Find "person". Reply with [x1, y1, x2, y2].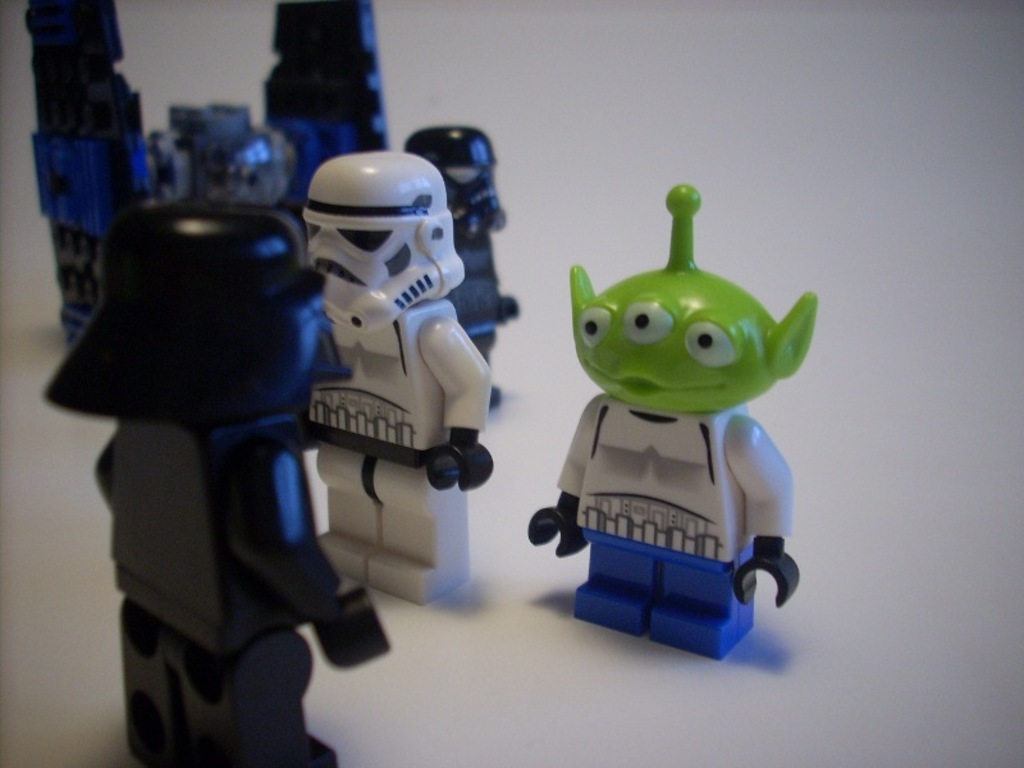
[37, 196, 396, 767].
